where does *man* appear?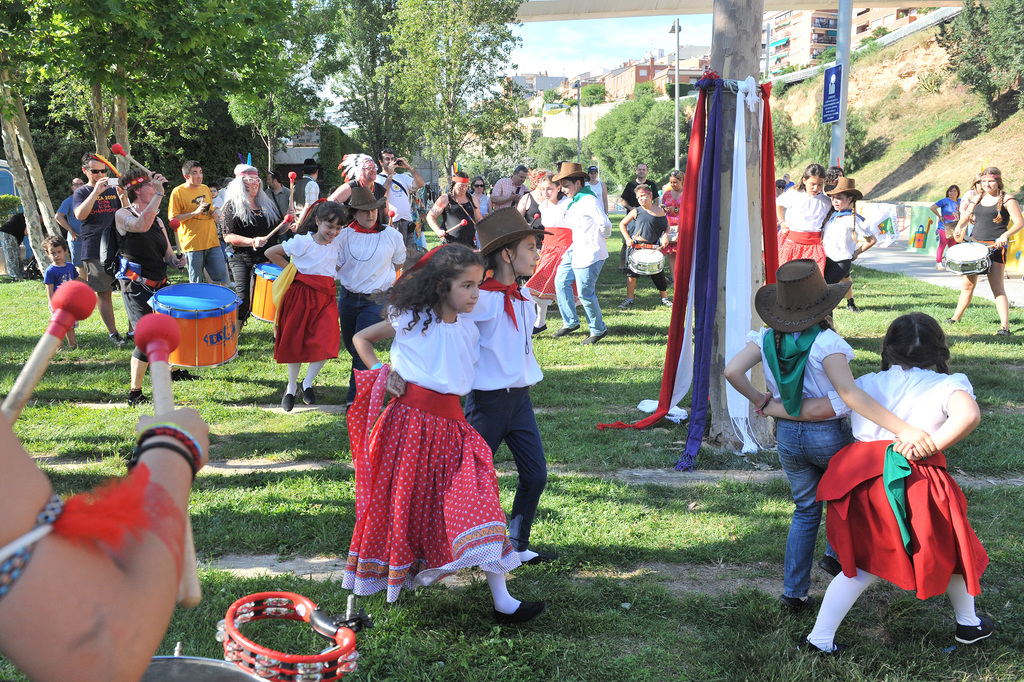
Appears at [375, 151, 429, 244].
